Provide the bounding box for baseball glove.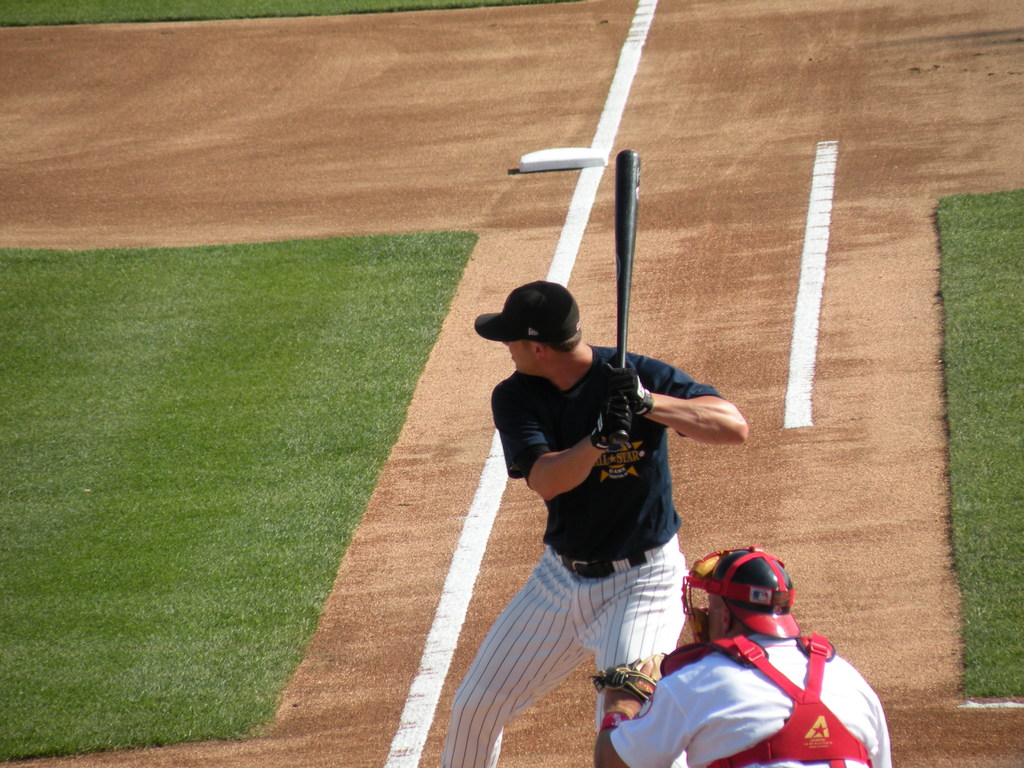
x1=586 y1=650 x2=671 y2=712.
